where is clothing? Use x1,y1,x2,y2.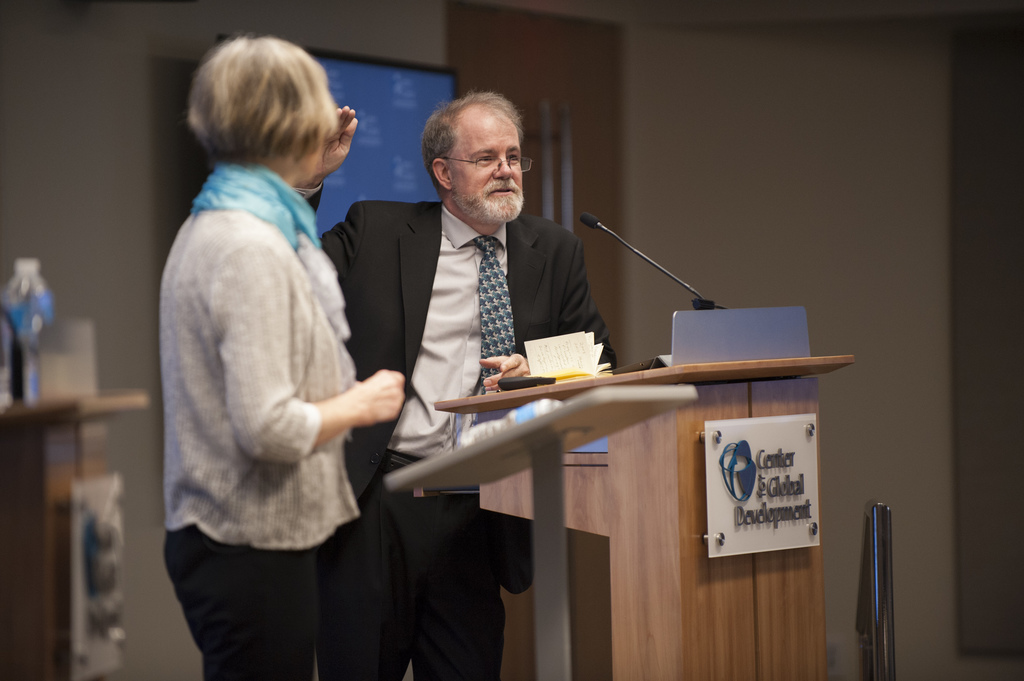
159,100,391,656.
